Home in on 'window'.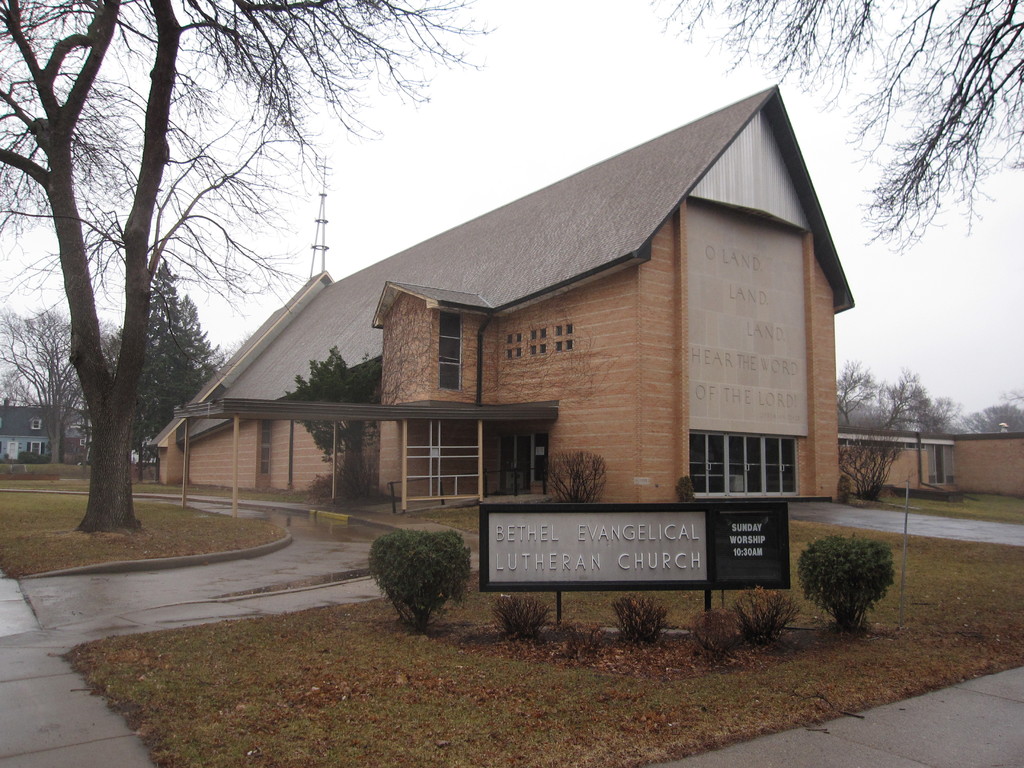
Homed in at BBox(257, 420, 273, 477).
